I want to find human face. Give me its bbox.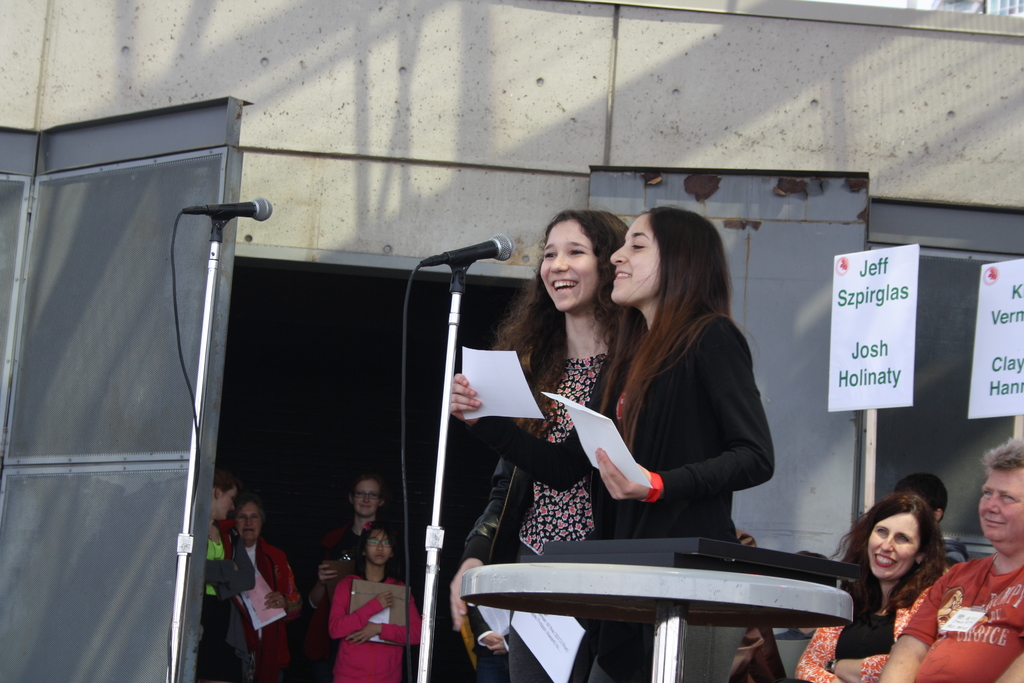
<bbox>981, 465, 1023, 540</bbox>.
